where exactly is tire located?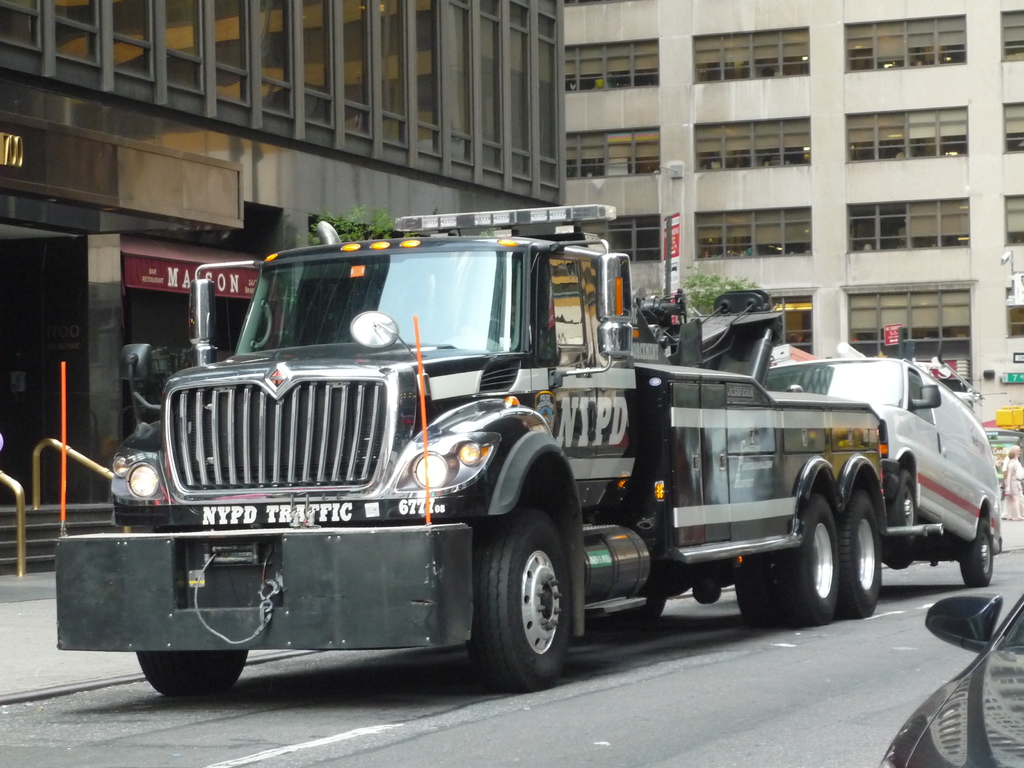
Its bounding box is left=735, top=578, right=780, bottom=625.
